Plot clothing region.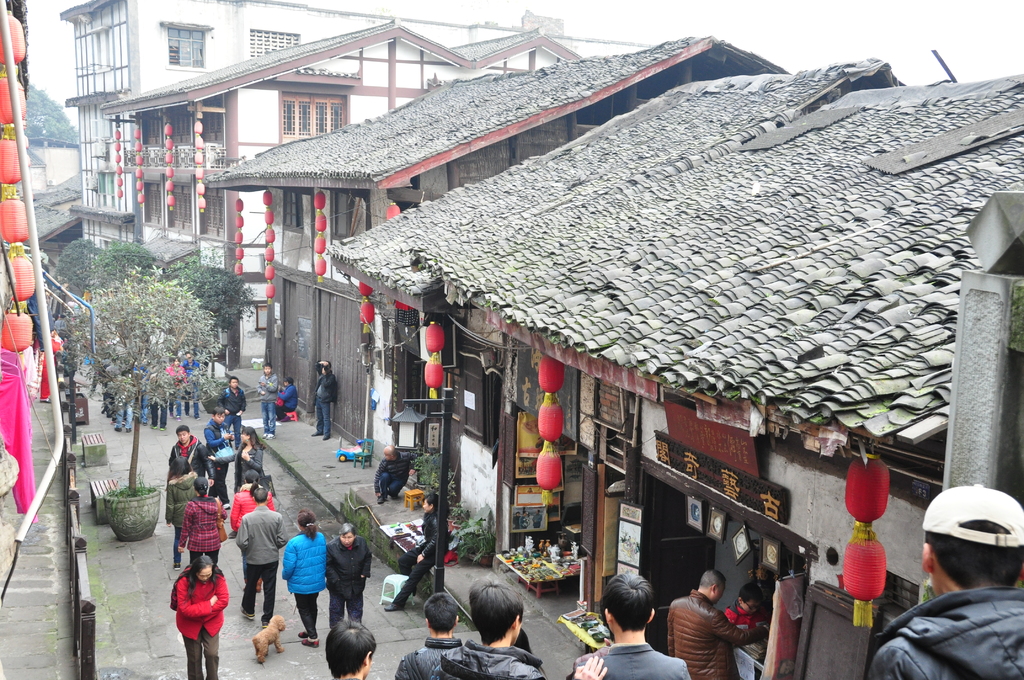
Plotted at rect(263, 382, 308, 430).
